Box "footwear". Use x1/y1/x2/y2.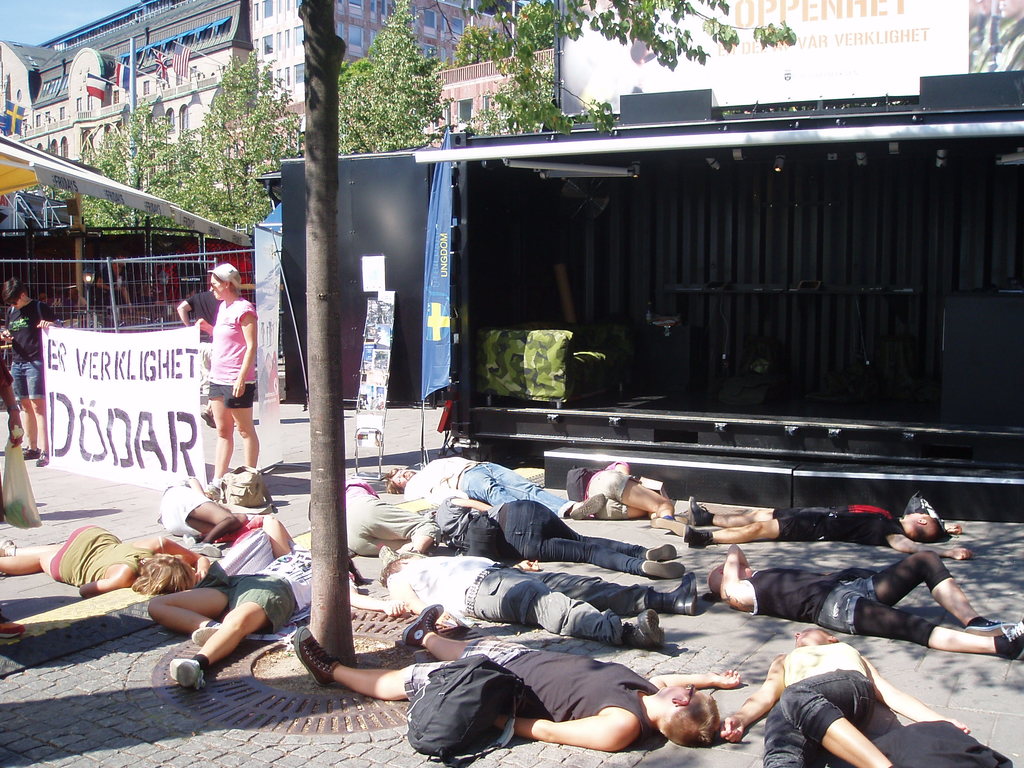
296/623/341/691.
